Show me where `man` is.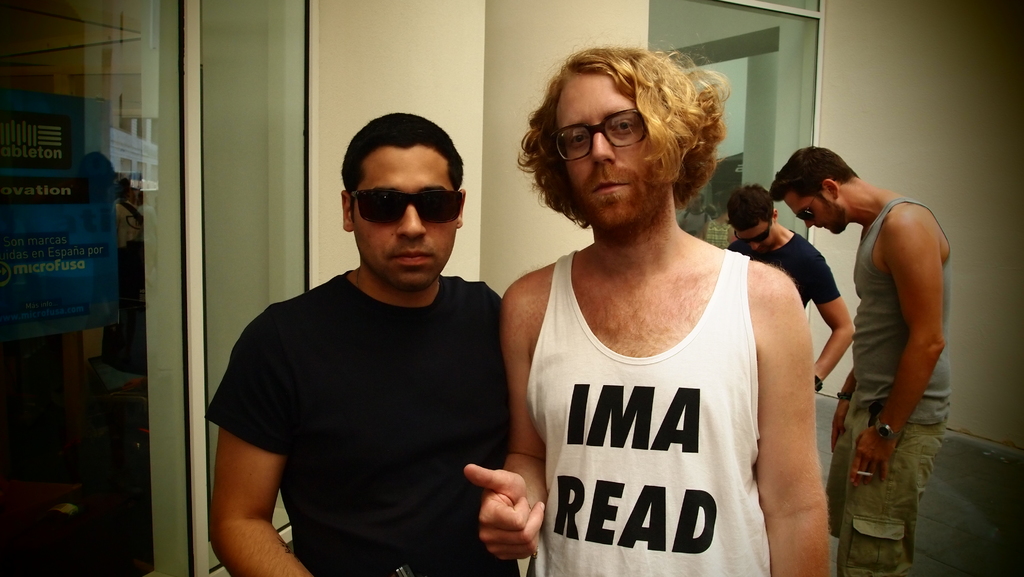
`man` is at crop(450, 44, 838, 576).
